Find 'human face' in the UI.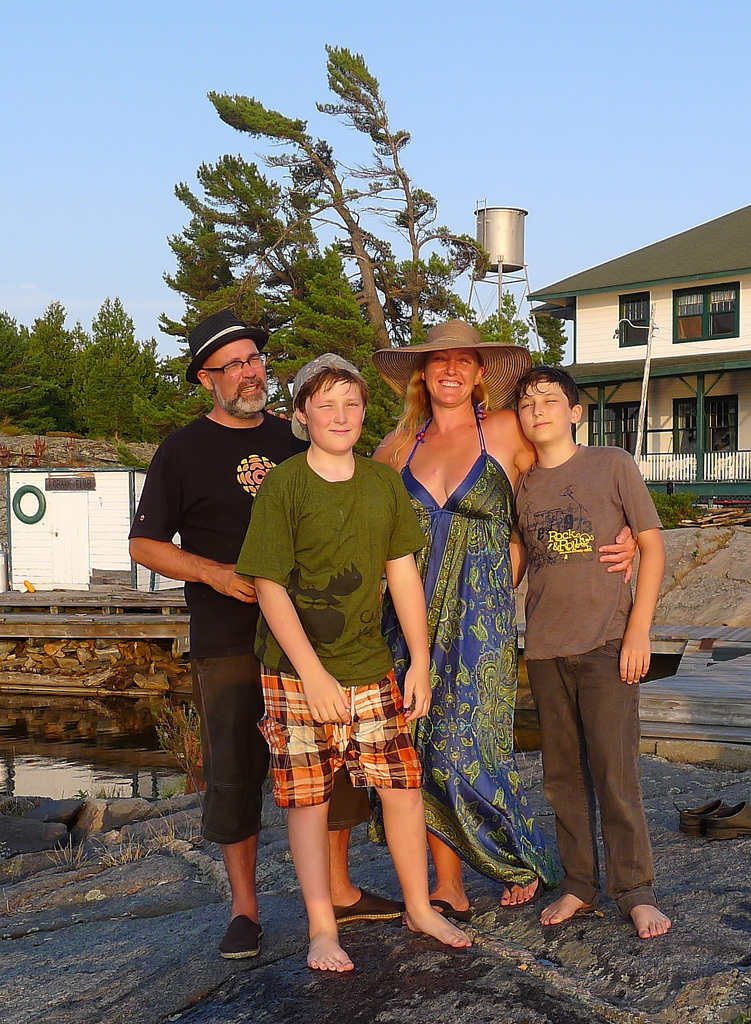
UI element at l=421, t=351, r=479, b=405.
